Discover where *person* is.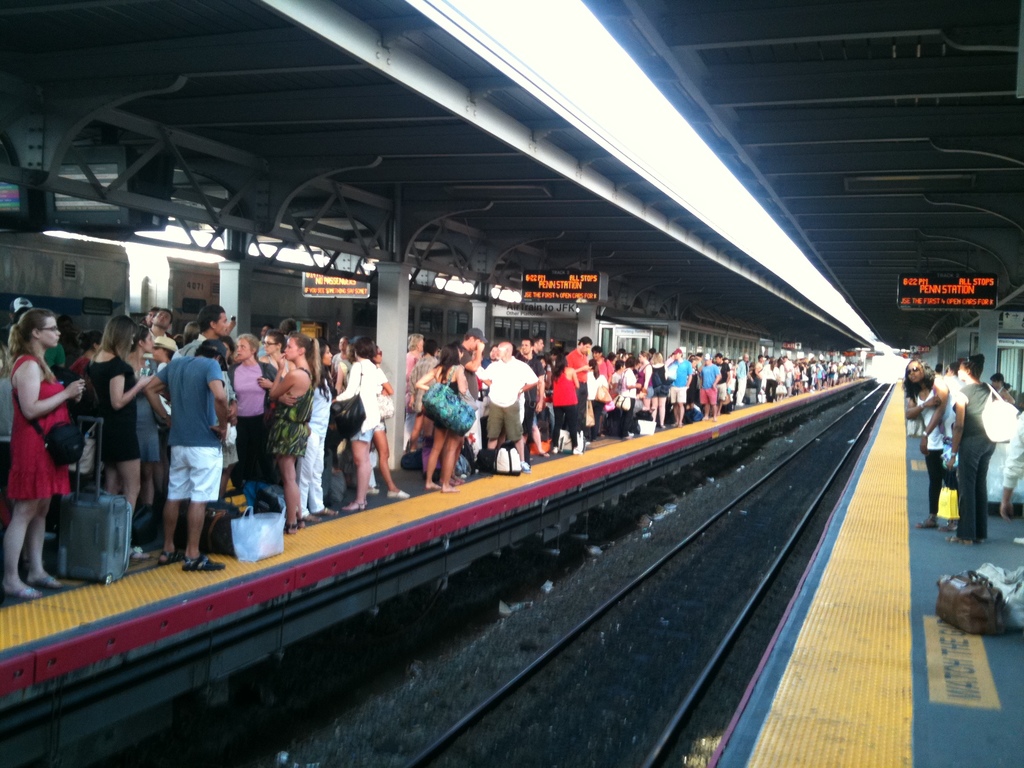
Discovered at (277,318,301,339).
